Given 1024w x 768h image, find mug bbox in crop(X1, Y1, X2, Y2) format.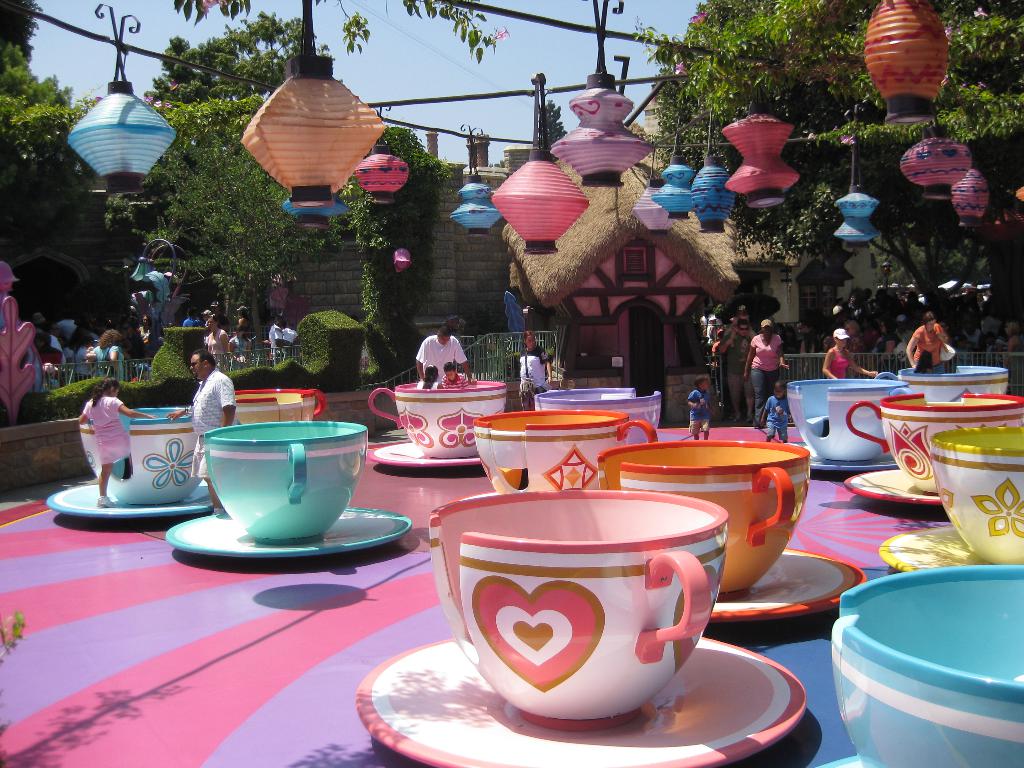
crop(236, 385, 328, 426).
